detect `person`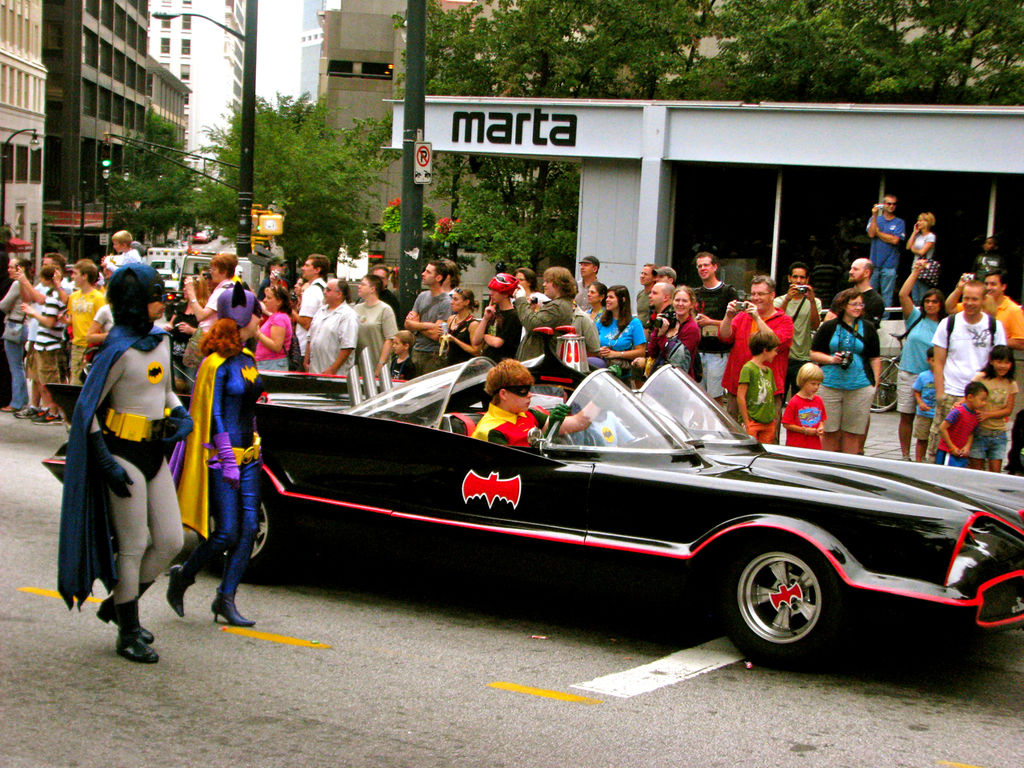
782, 364, 828, 447
